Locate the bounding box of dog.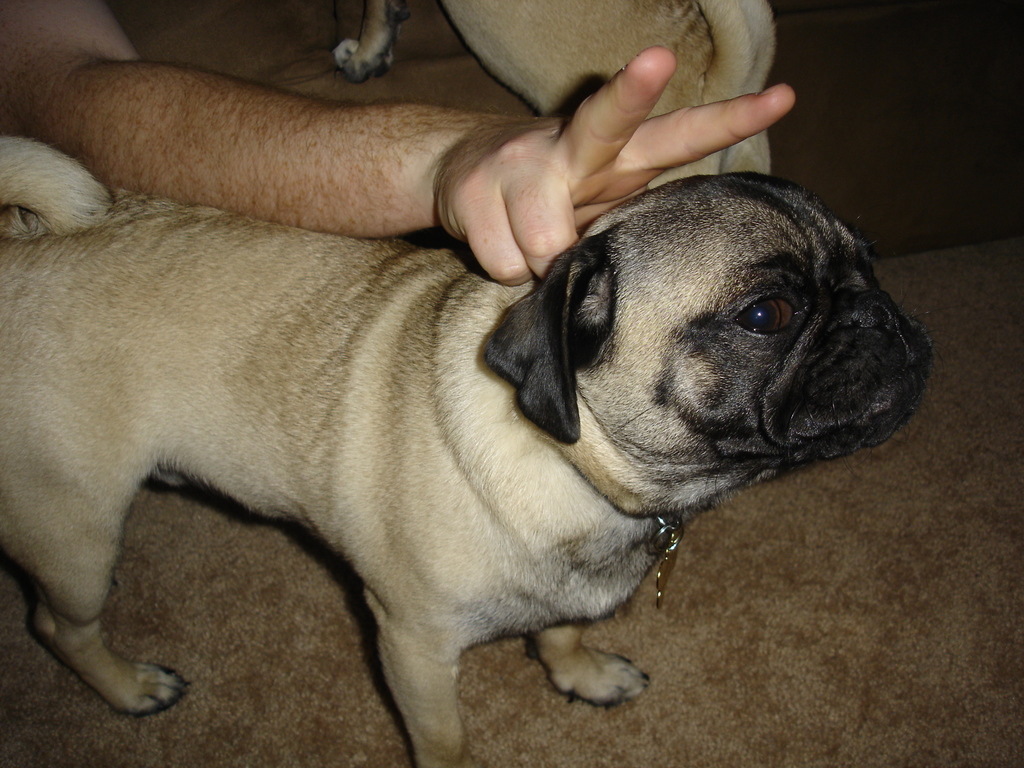
Bounding box: [left=335, top=0, right=778, bottom=193].
